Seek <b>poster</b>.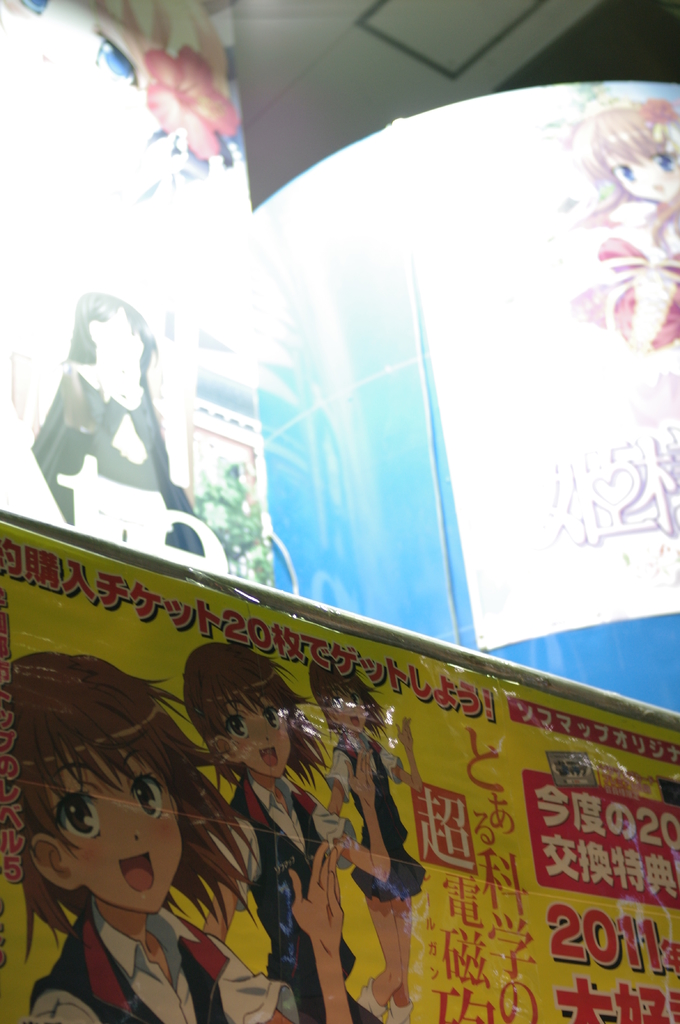
bbox=(0, 515, 675, 1023).
